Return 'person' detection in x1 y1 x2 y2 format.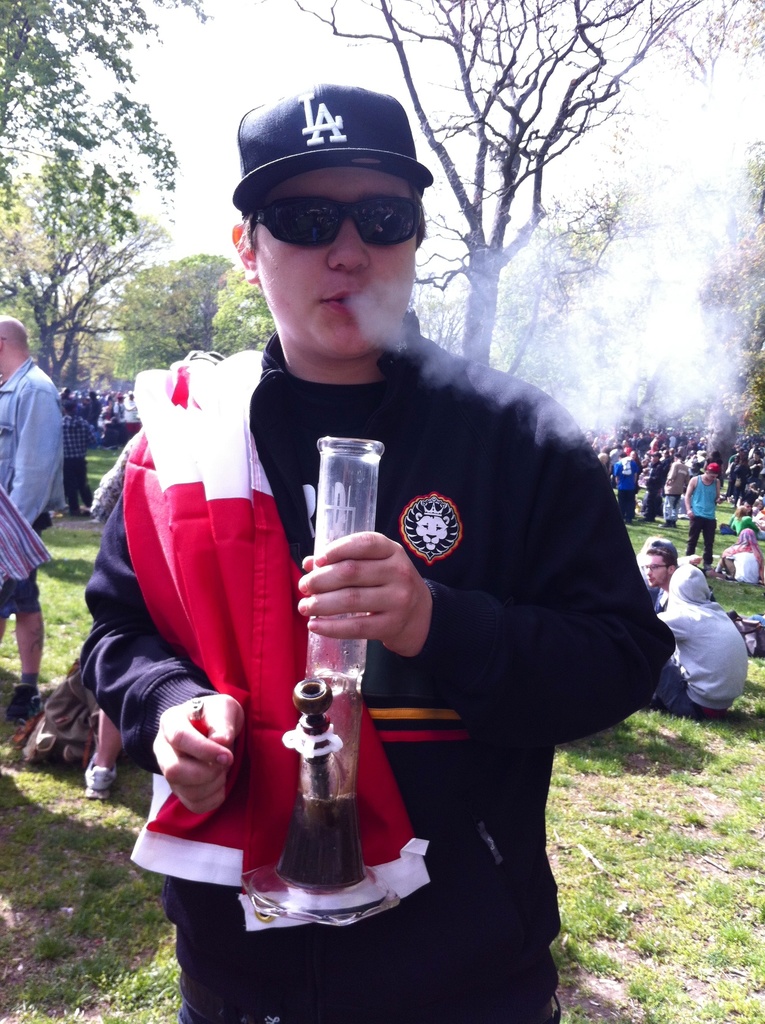
127 109 654 997.
